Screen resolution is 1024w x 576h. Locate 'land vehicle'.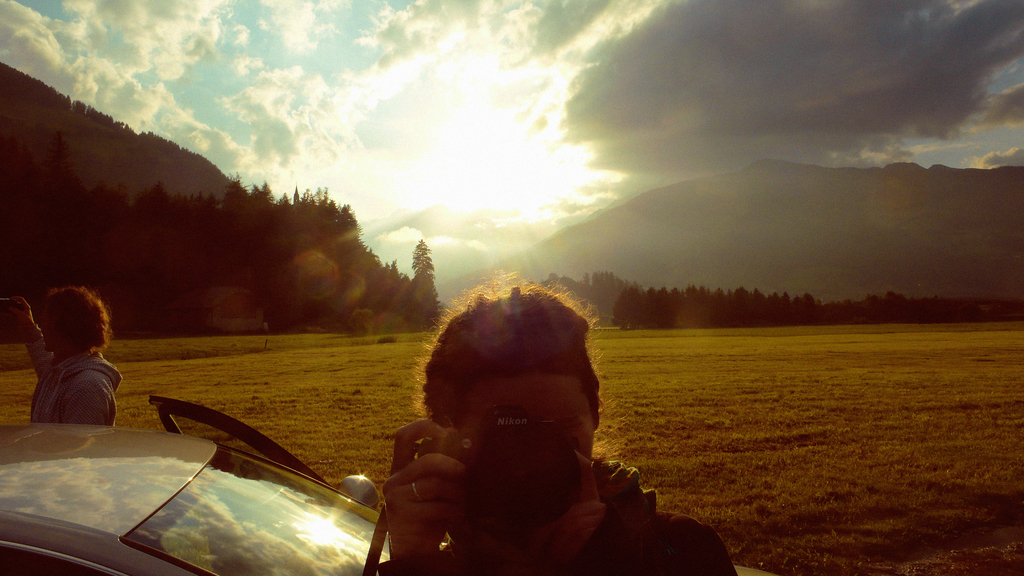
<region>24, 415, 395, 575</region>.
